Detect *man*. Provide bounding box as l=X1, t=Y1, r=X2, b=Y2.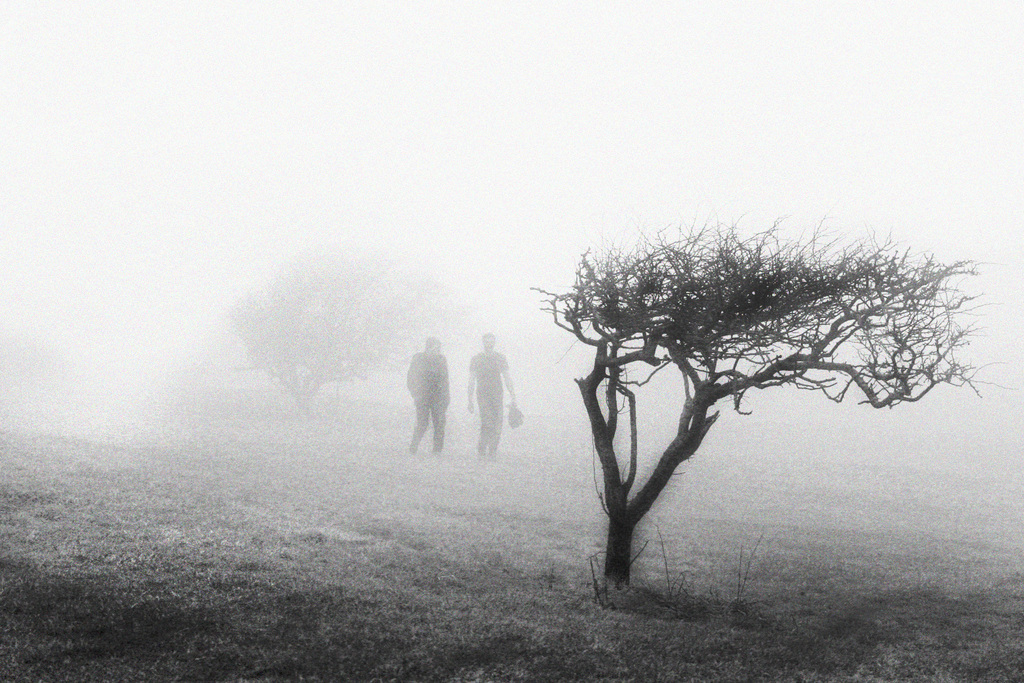
l=465, t=331, r=518, b=466.
